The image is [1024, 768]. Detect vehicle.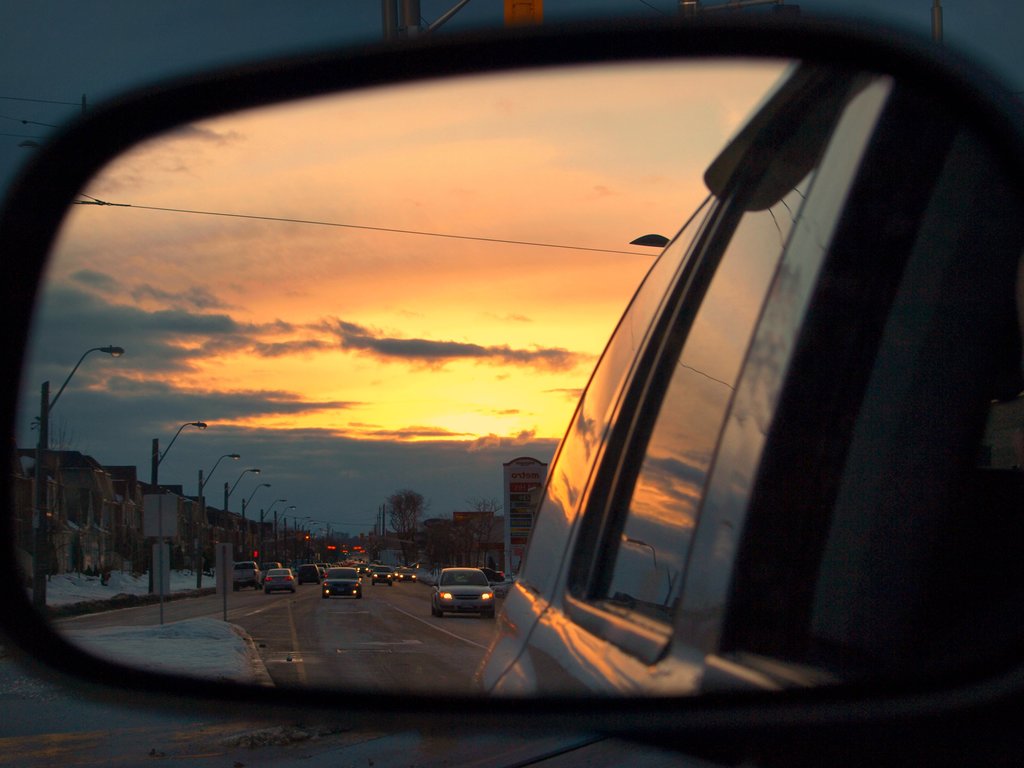
Detection: [left=321, top=556, right=358, bottom=575].
